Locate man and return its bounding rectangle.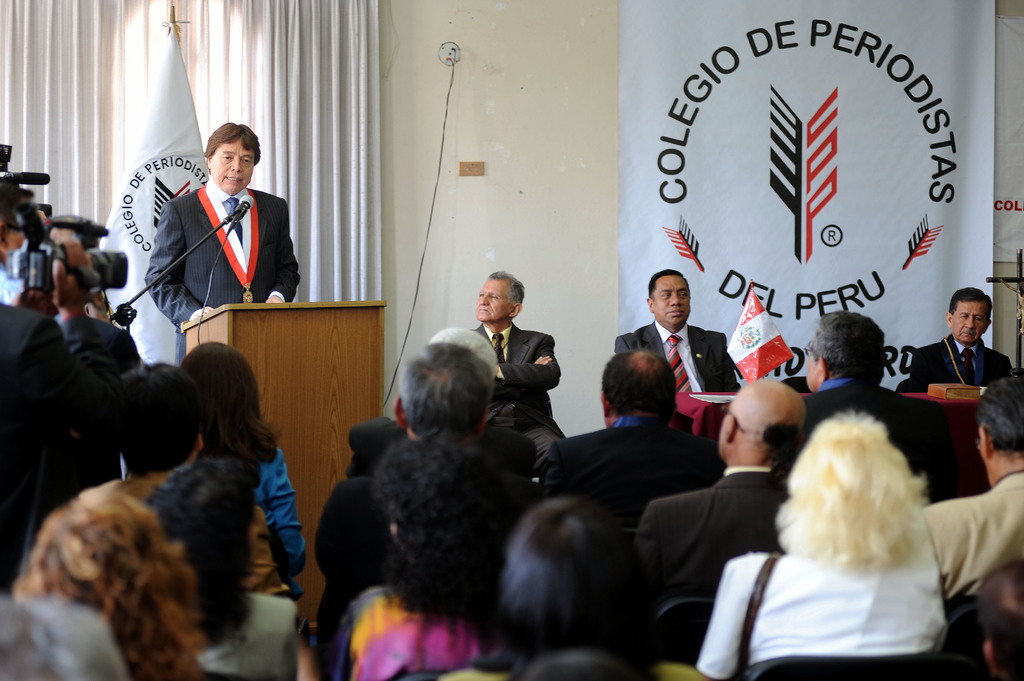
639:377:800:613.
